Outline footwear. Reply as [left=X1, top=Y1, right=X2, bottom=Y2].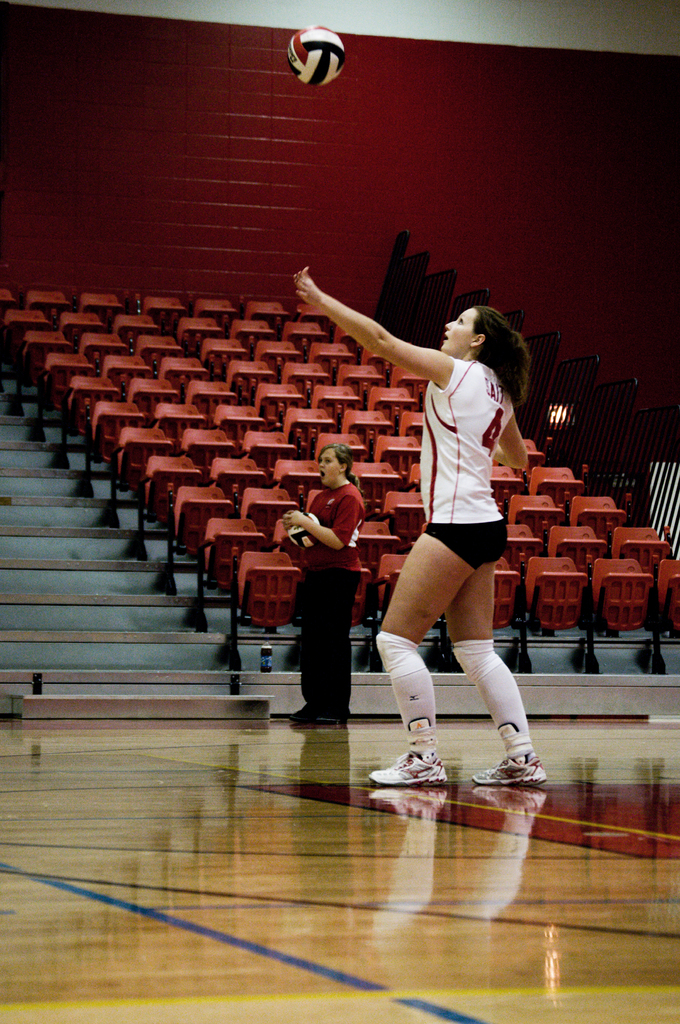
[left=486, top=733, right=551, bottom=805].
